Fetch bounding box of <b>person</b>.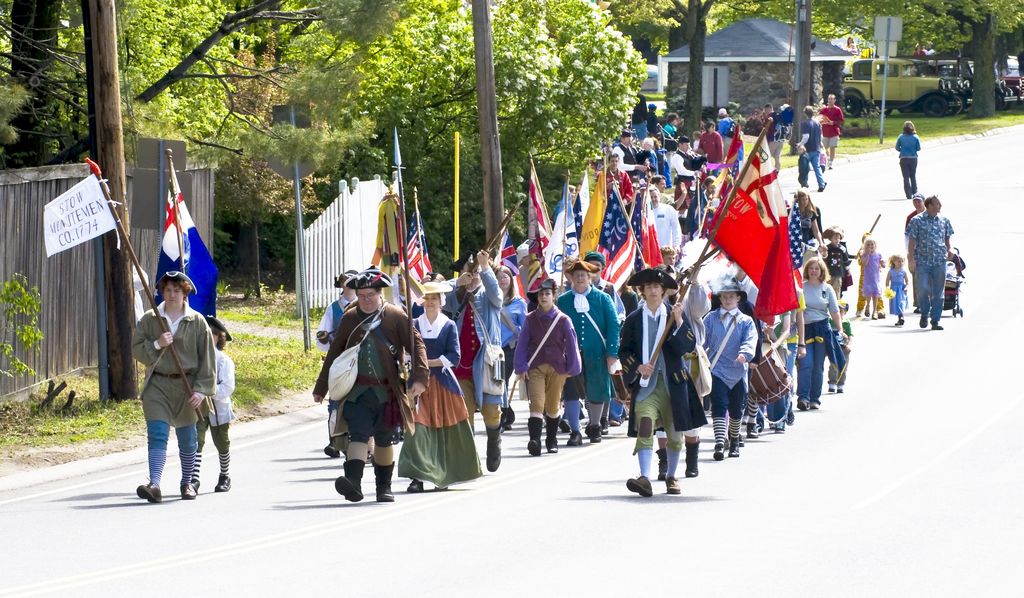
Bbox: bbox=[761, 101, 791, 177].
